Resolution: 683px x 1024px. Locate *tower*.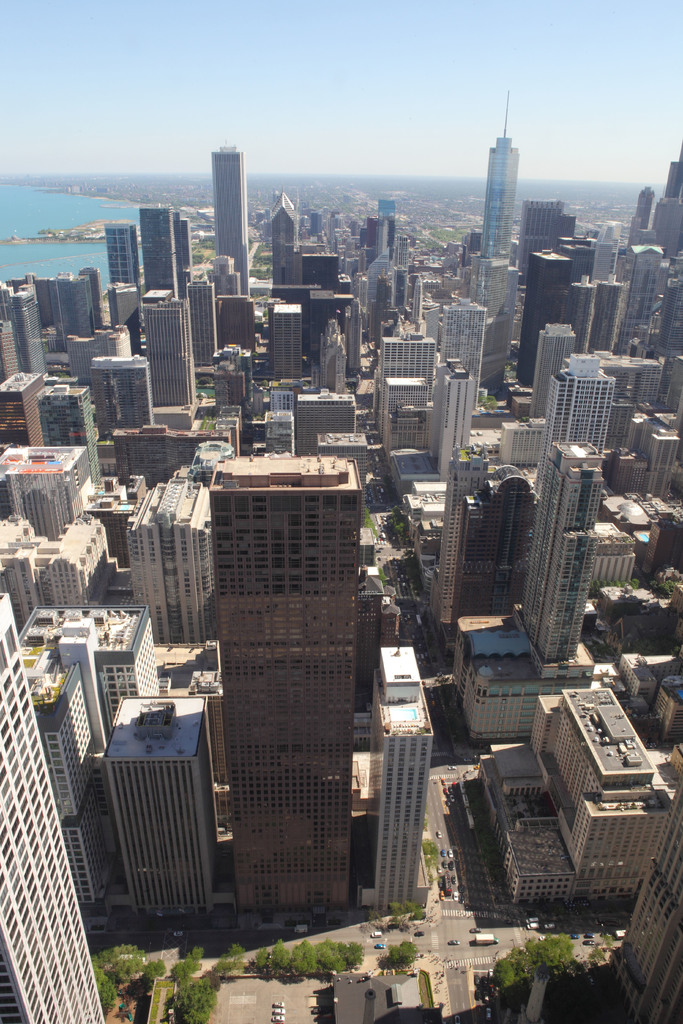
detection(0, 596, 95, 1023).
